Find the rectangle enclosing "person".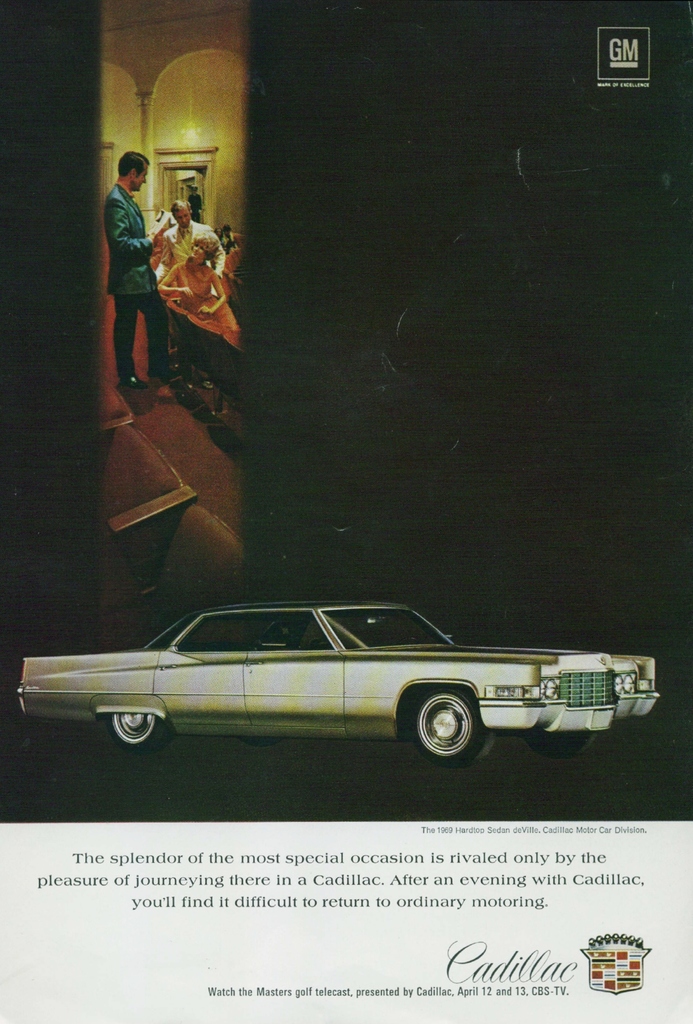
BBox(164, 236, 235, 337).
